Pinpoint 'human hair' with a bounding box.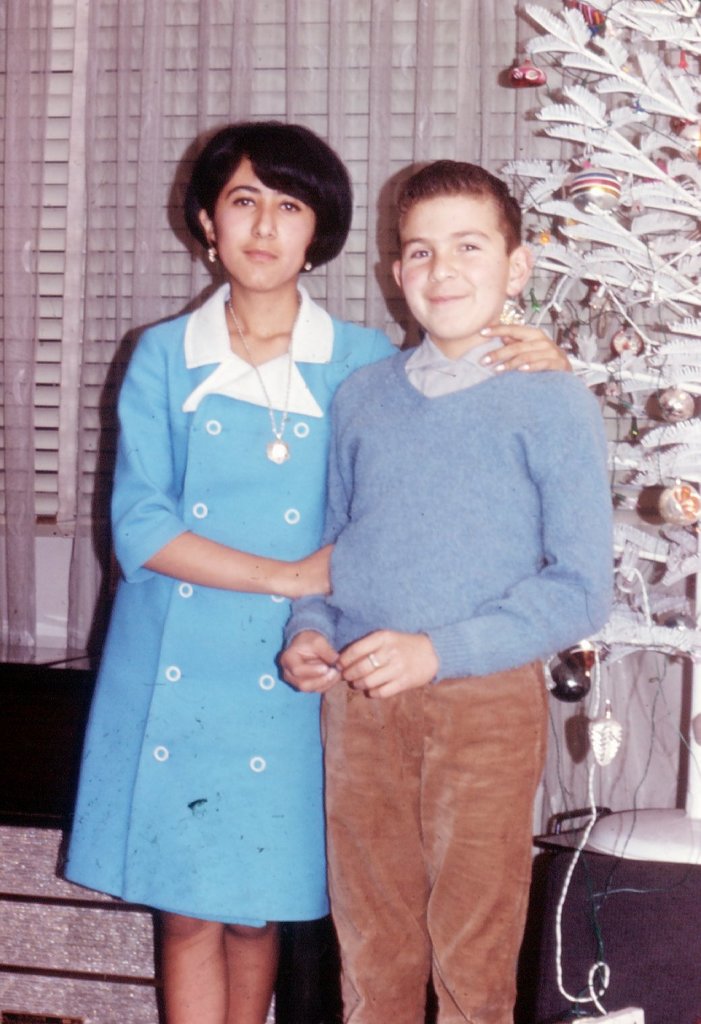
{"x1": 396, "y1": 157, "x2": 530, "y2": 273}.
